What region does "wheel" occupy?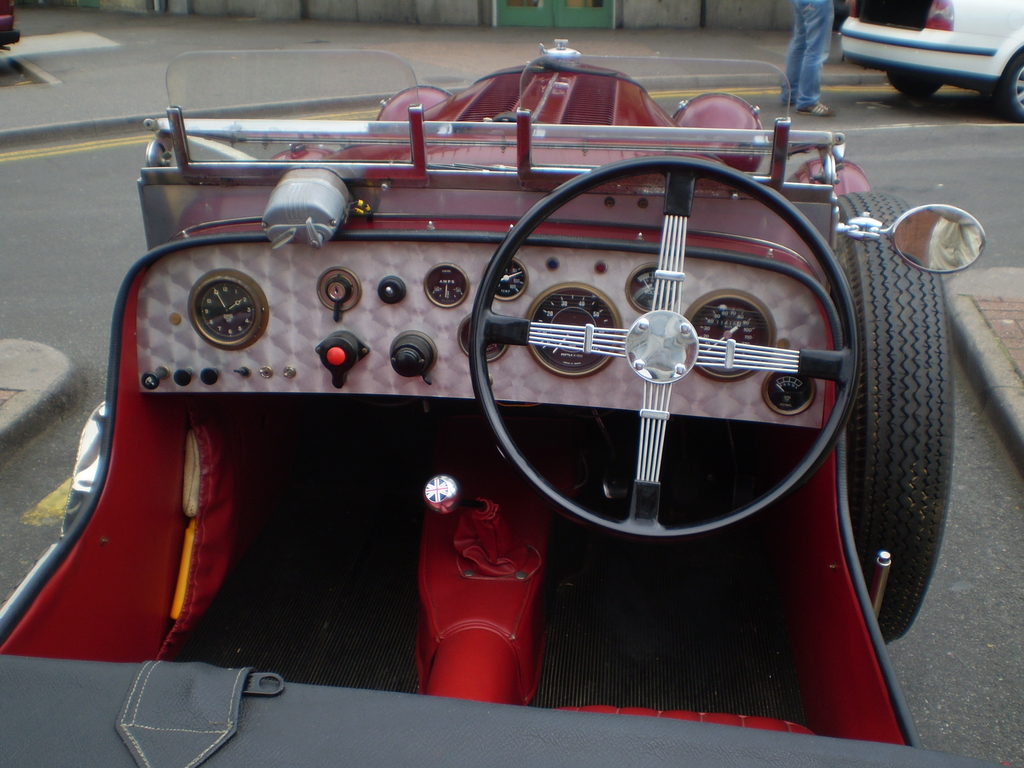
888,72,941,97.
